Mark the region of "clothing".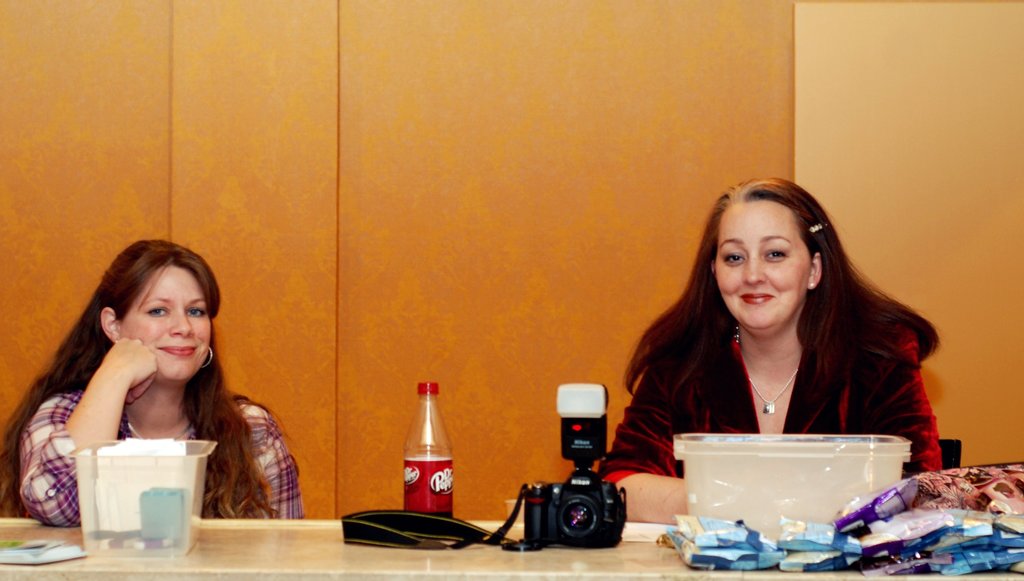
Region: select_region(24, 391, 308, 527).
